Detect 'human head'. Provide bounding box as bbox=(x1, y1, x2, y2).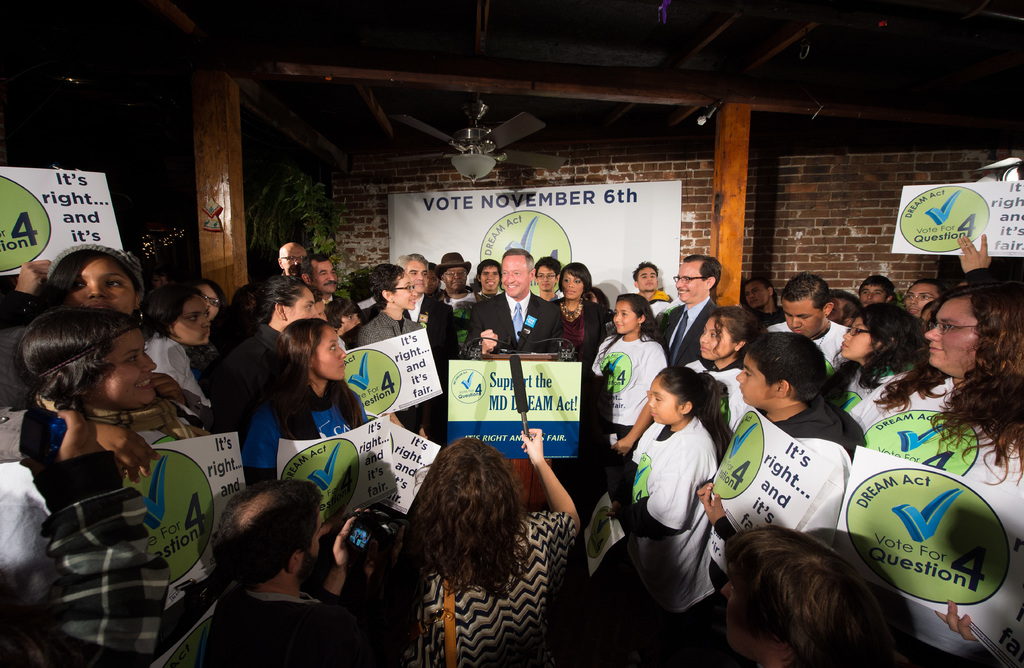
bbox=(190, 270, 227, 318).
